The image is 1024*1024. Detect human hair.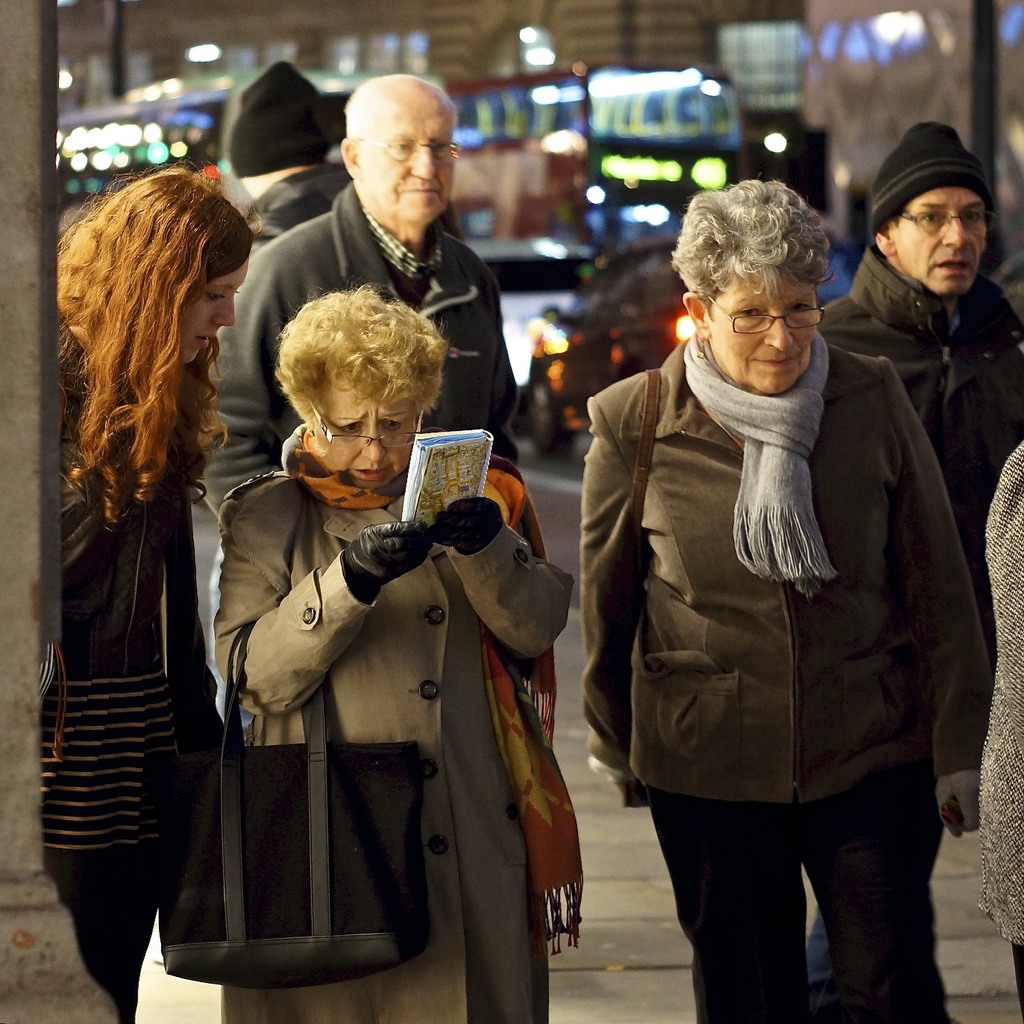
Detection: 342,71,457,161.
